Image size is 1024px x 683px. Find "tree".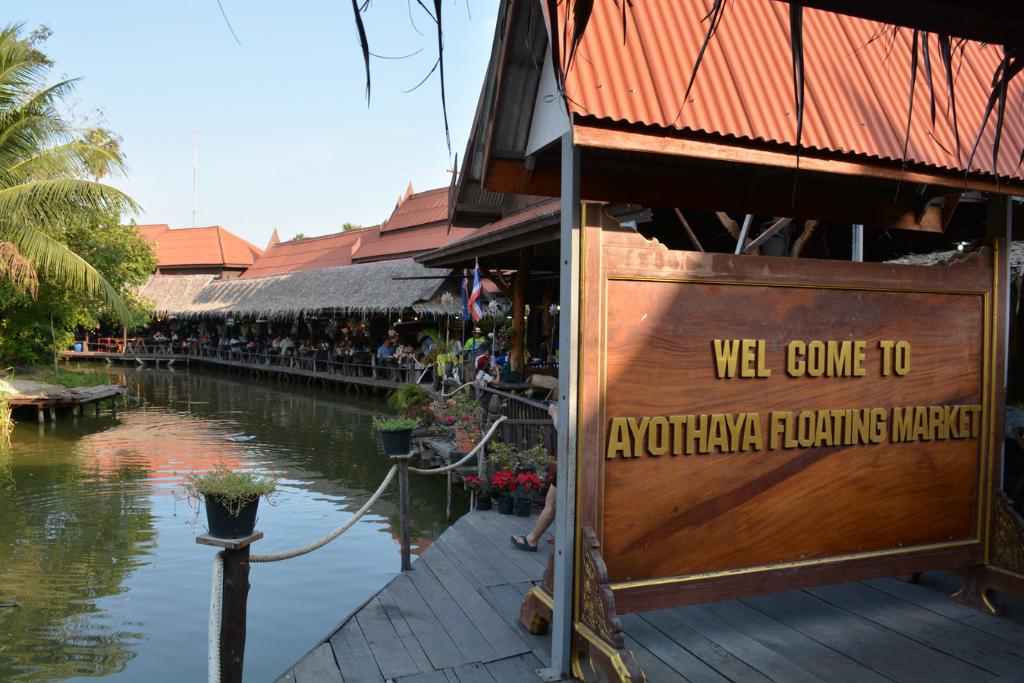
region(14, 102, 145, 363).
